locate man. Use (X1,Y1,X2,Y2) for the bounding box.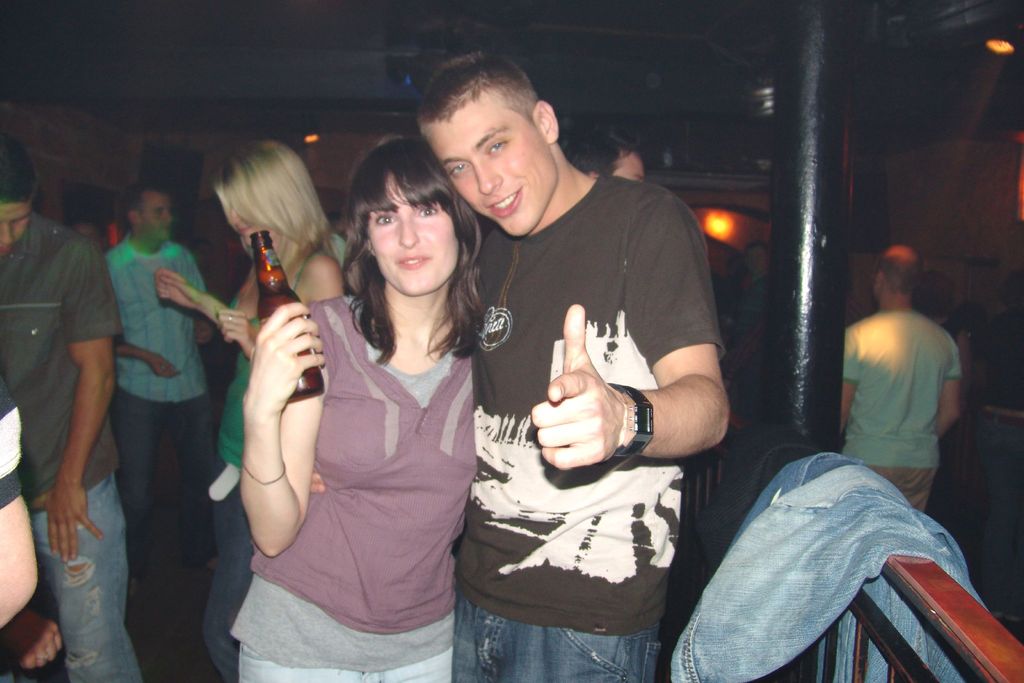
(833,243,986,529).
